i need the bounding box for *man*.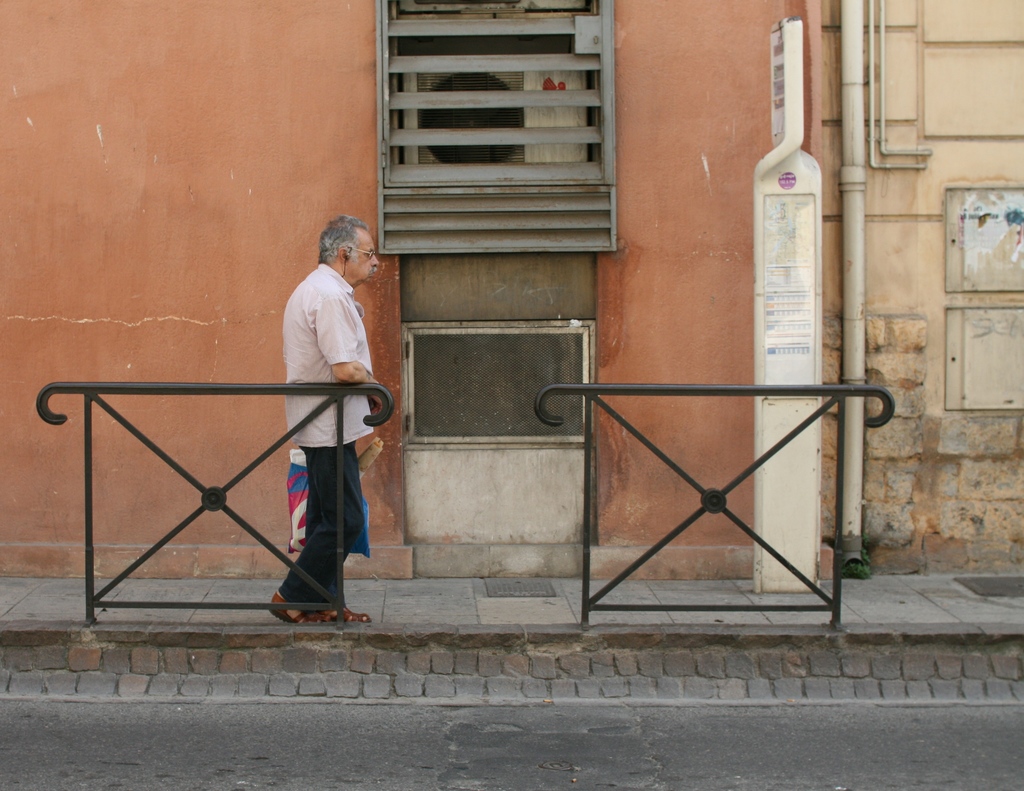
Here it is: x1=259, y1=212, x2=397, y2=635.
